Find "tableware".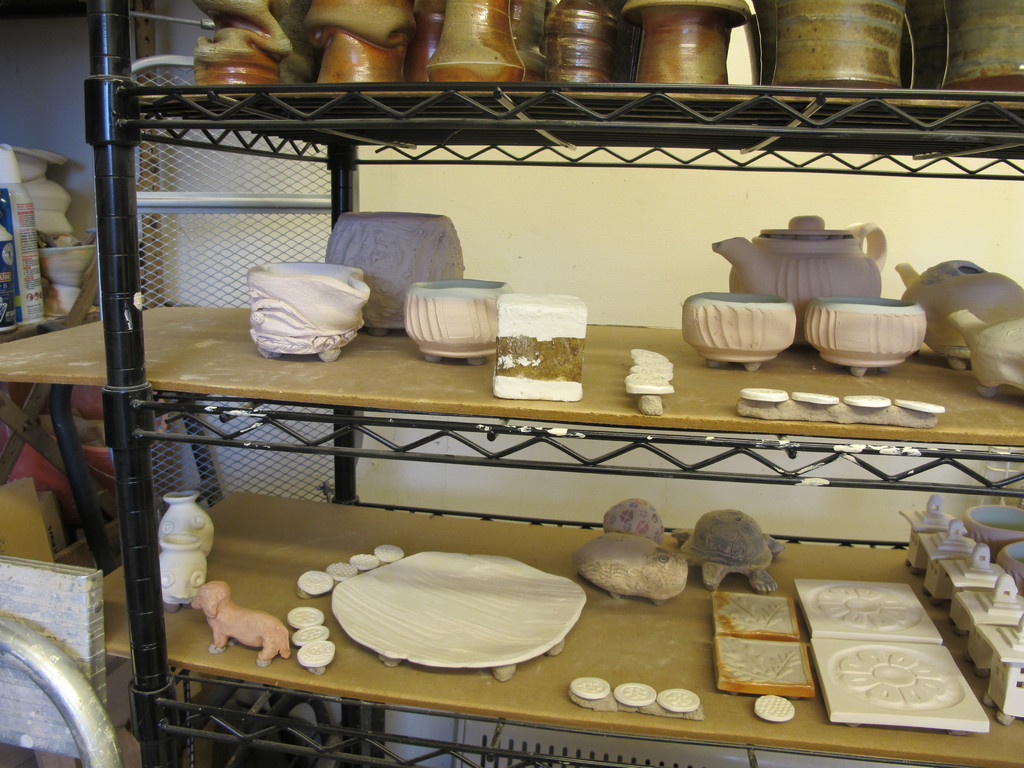
<box>950,308,1023,394</box>.
